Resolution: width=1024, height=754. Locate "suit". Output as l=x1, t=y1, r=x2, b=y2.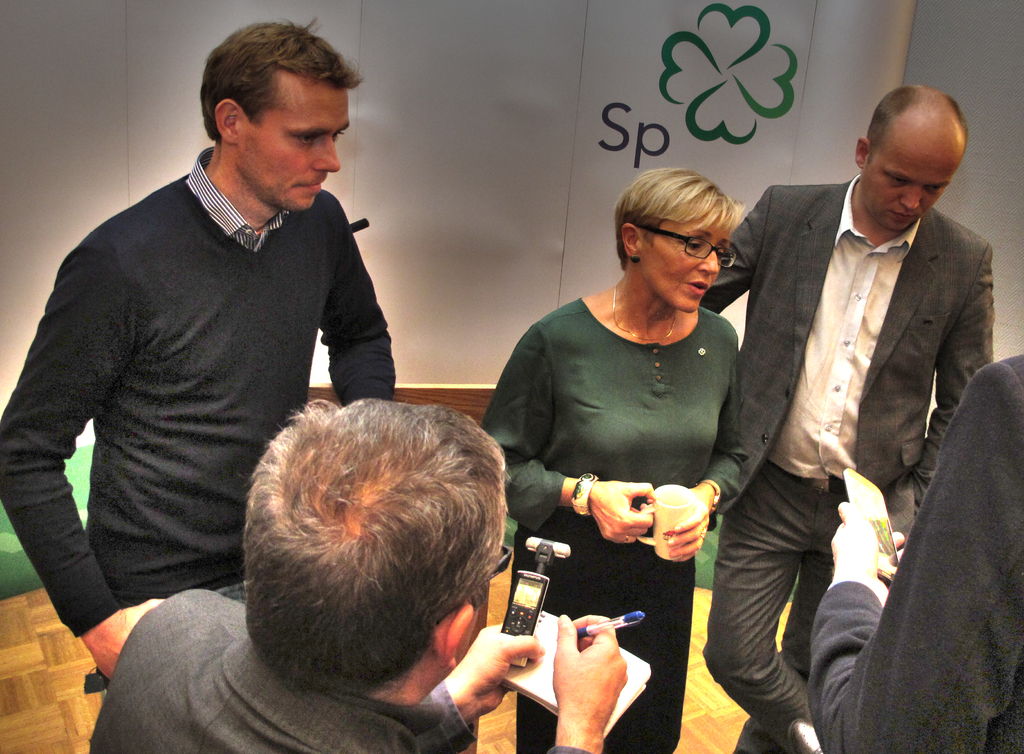
l=808, t=356, r=1023, b=753.
